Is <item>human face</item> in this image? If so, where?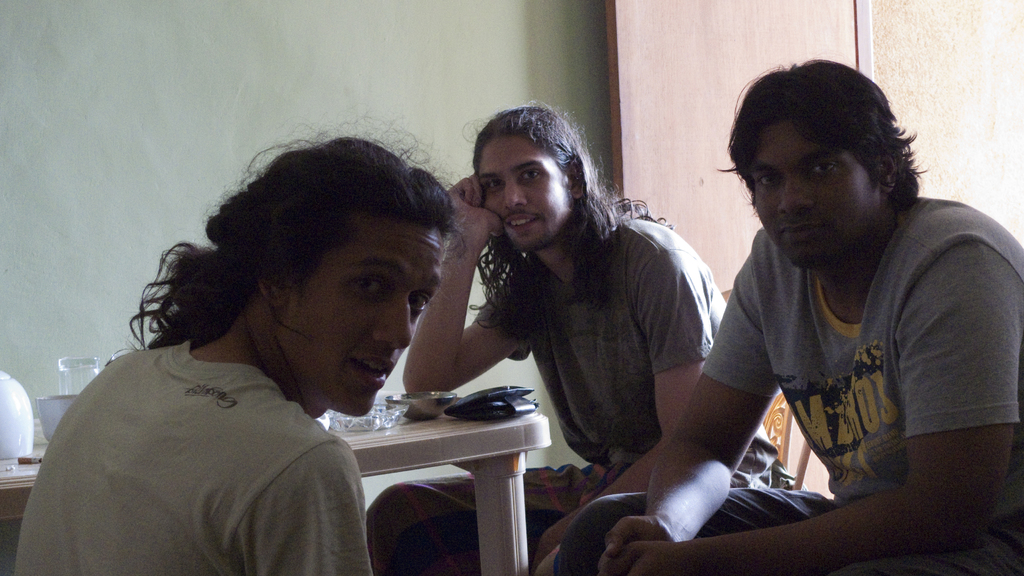
Yes, at 751:118:884:268.
